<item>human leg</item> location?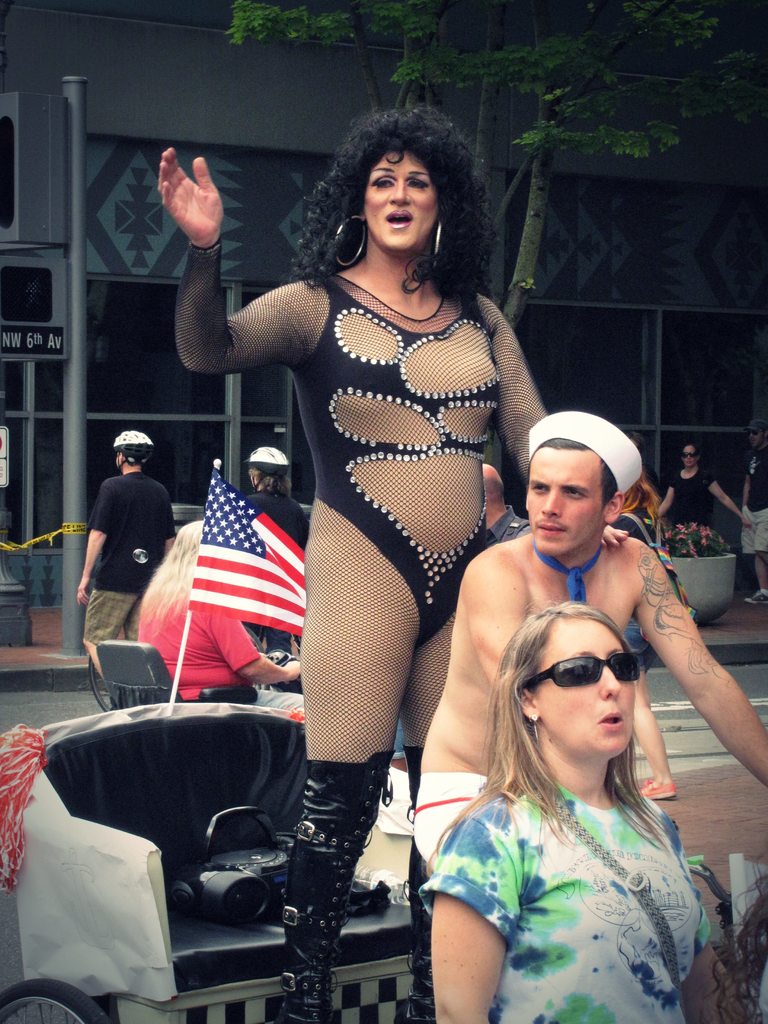
box=[758, 515, 767, 602]
